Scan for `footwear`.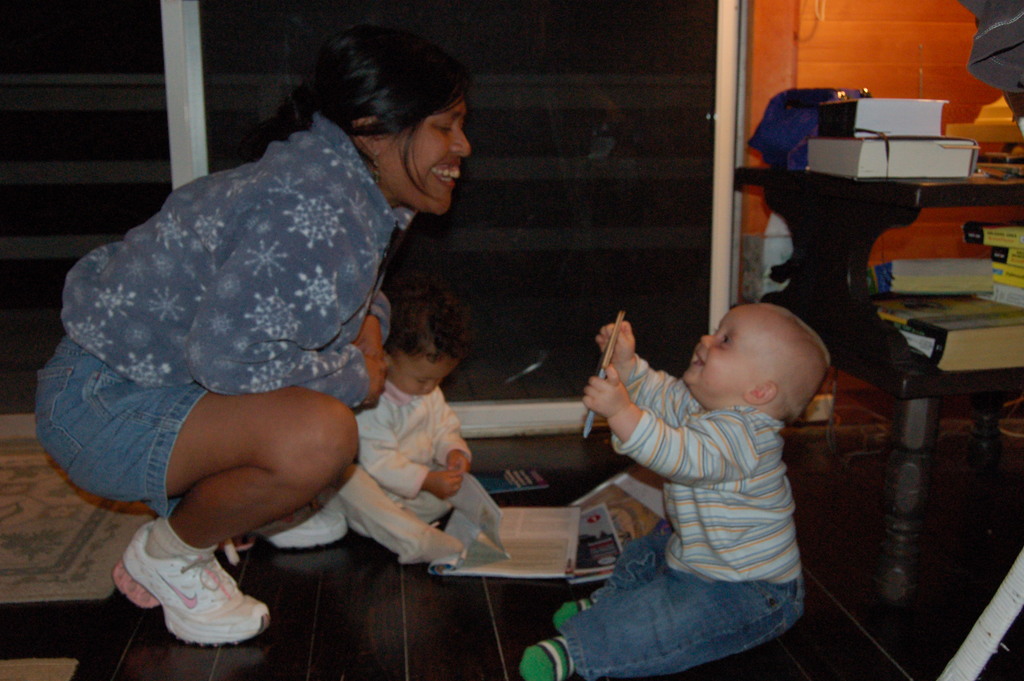
Scan result: {"left": 223, "top": 491, "right": 347, "bottom": 549}.
